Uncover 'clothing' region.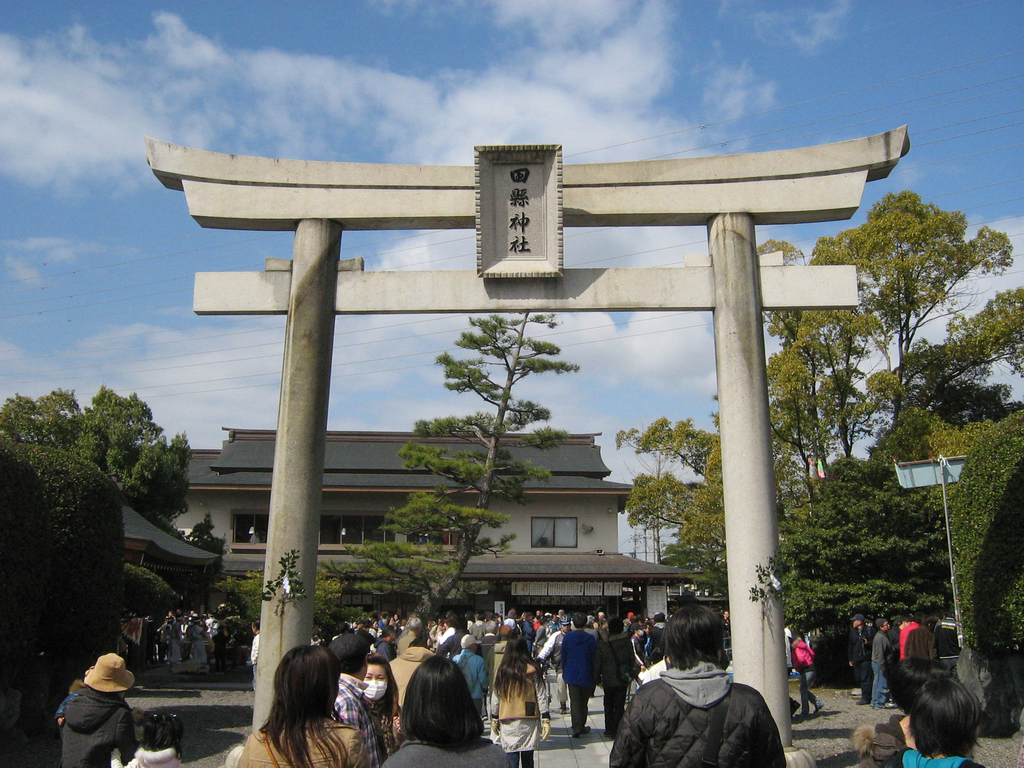
Uncovered: 868, 630, 897, 701.
